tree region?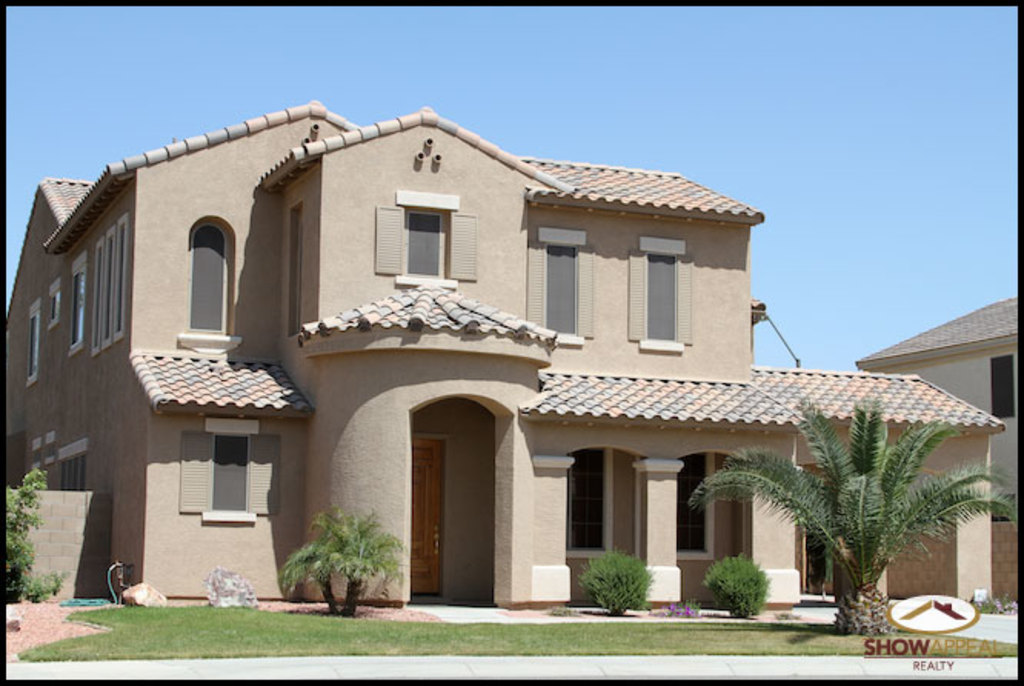
(5,468,63,601)
